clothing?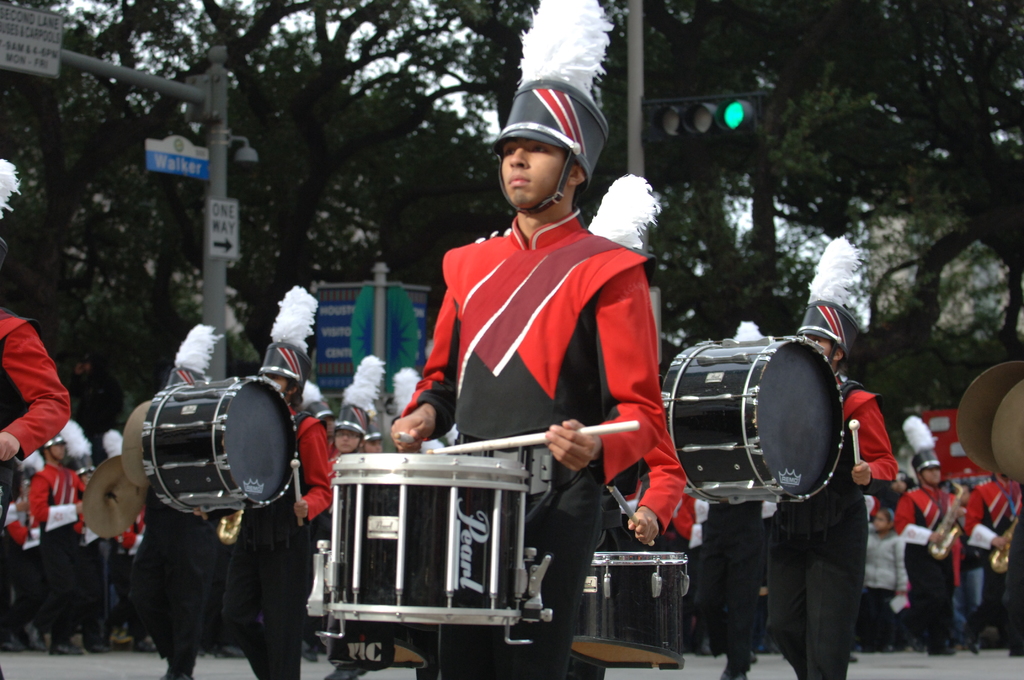
left=764, top=375, right=896, bottom=679
